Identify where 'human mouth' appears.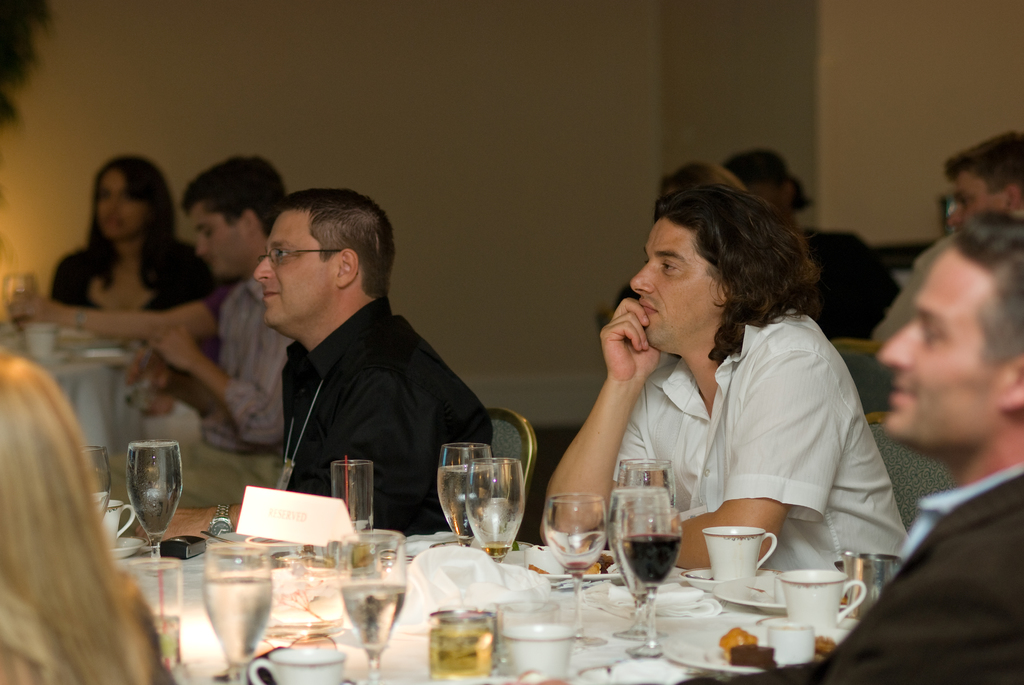
Appears at [883,373,915,413].
